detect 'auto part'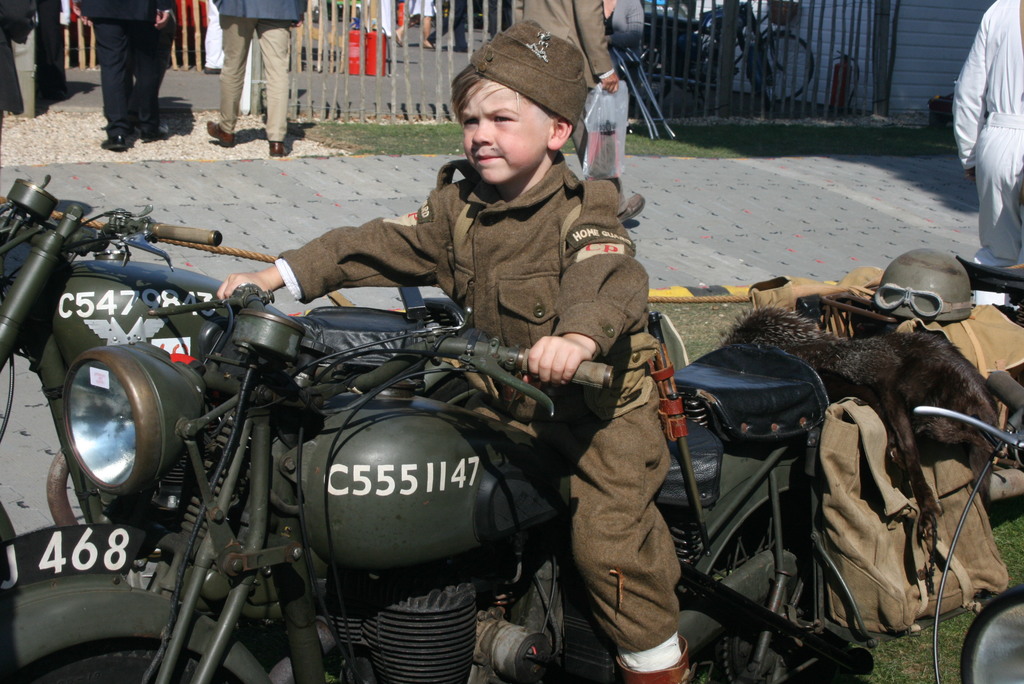
54 345 220 502
